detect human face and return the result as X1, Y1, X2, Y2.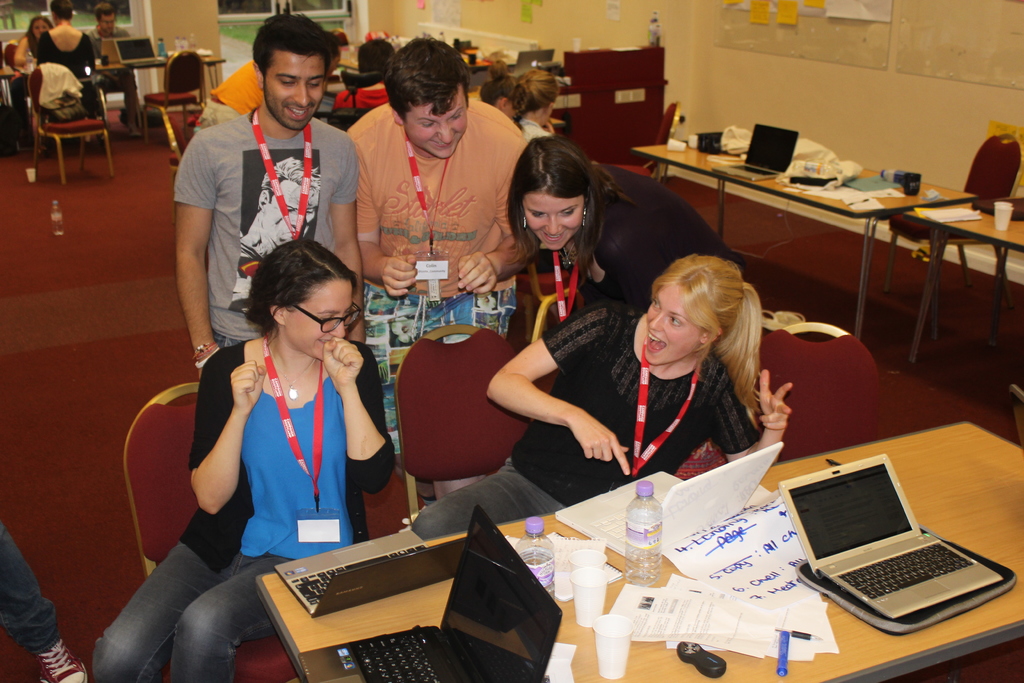
287, 282, 358, 361.
